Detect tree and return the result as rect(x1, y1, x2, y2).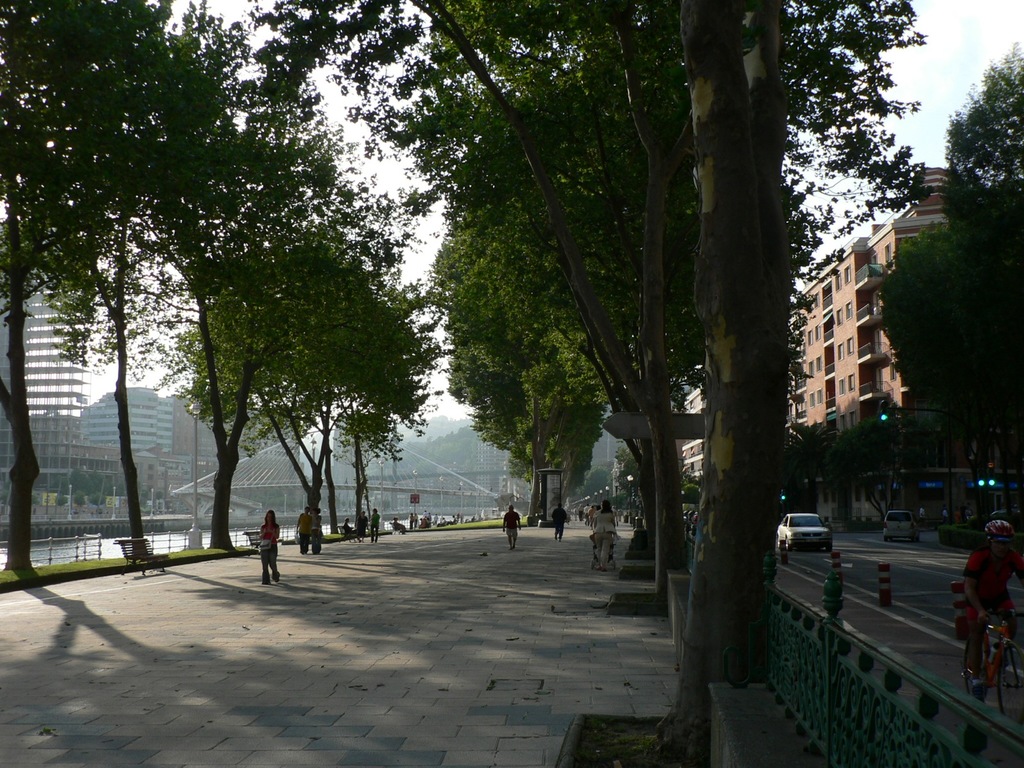
rect(173, 244, 455, 538).
